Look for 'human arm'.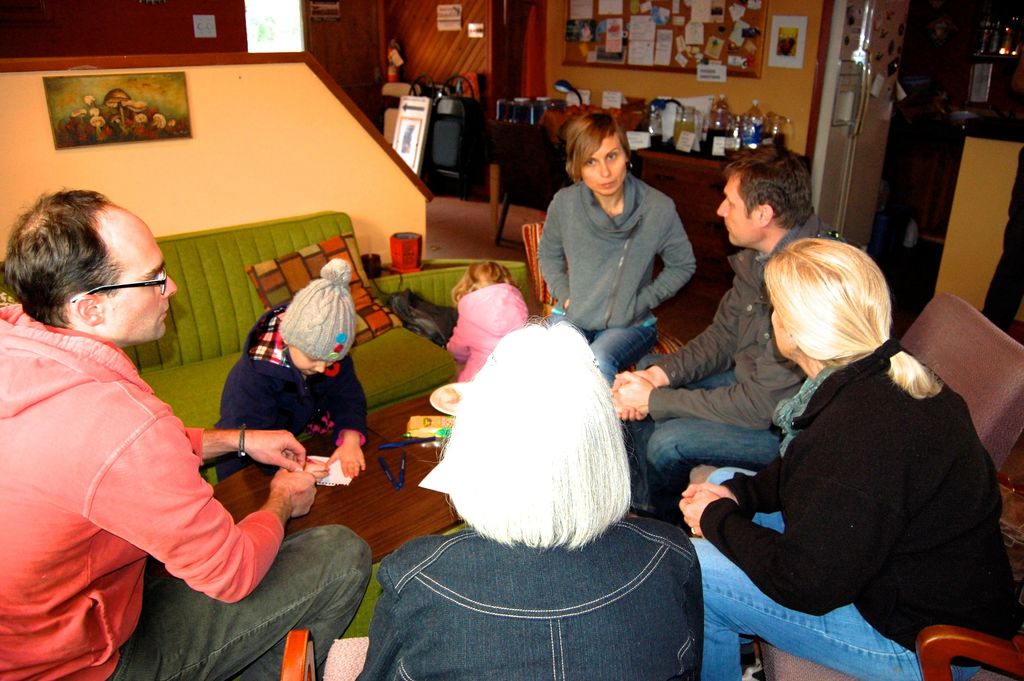
Found: l=682, t=409, r=817, b=521.
